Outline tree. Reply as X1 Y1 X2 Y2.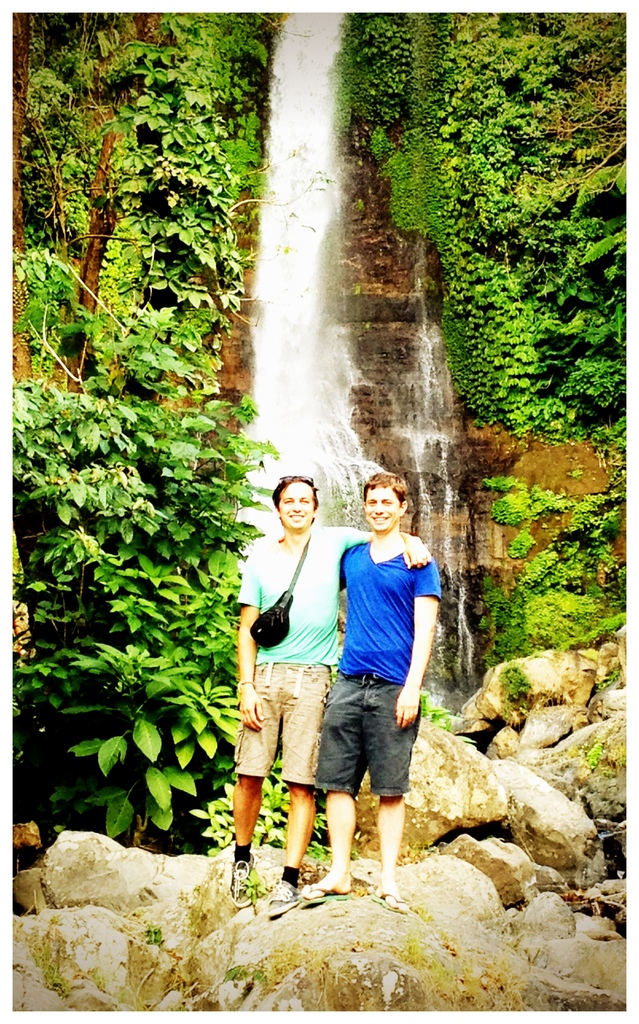
0 0 285 840.
